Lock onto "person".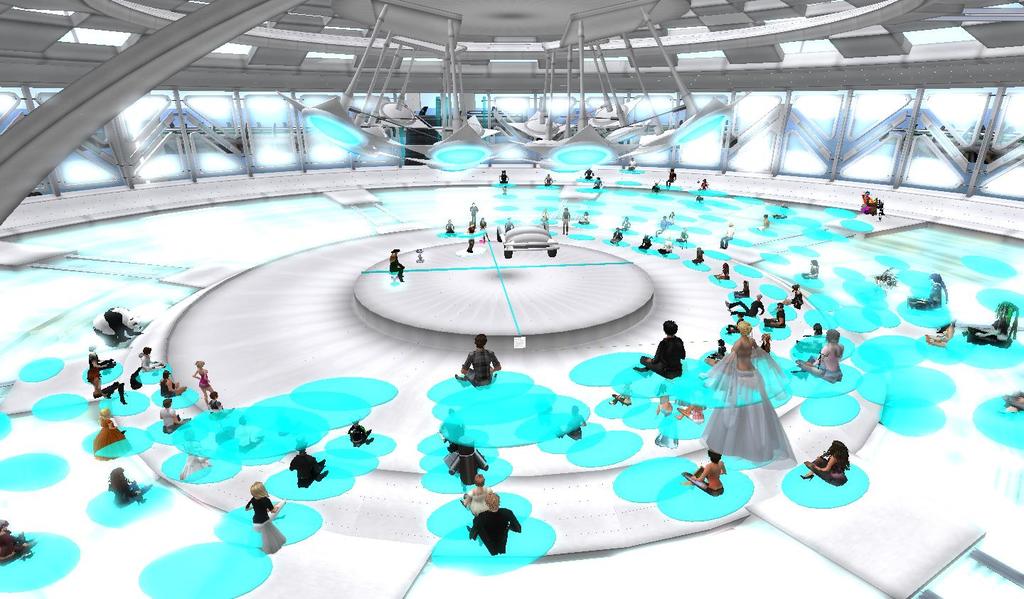
Locked: [left=576, top=210, right=590, bottom=223].
